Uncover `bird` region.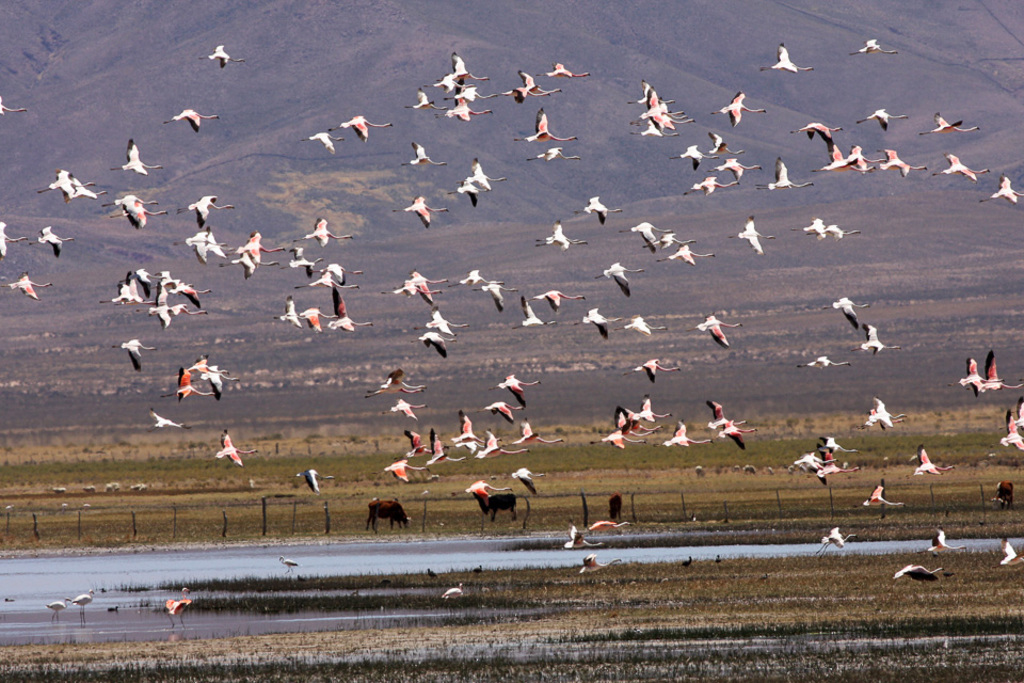
Uncovered: 461, 476, 515, 511.
